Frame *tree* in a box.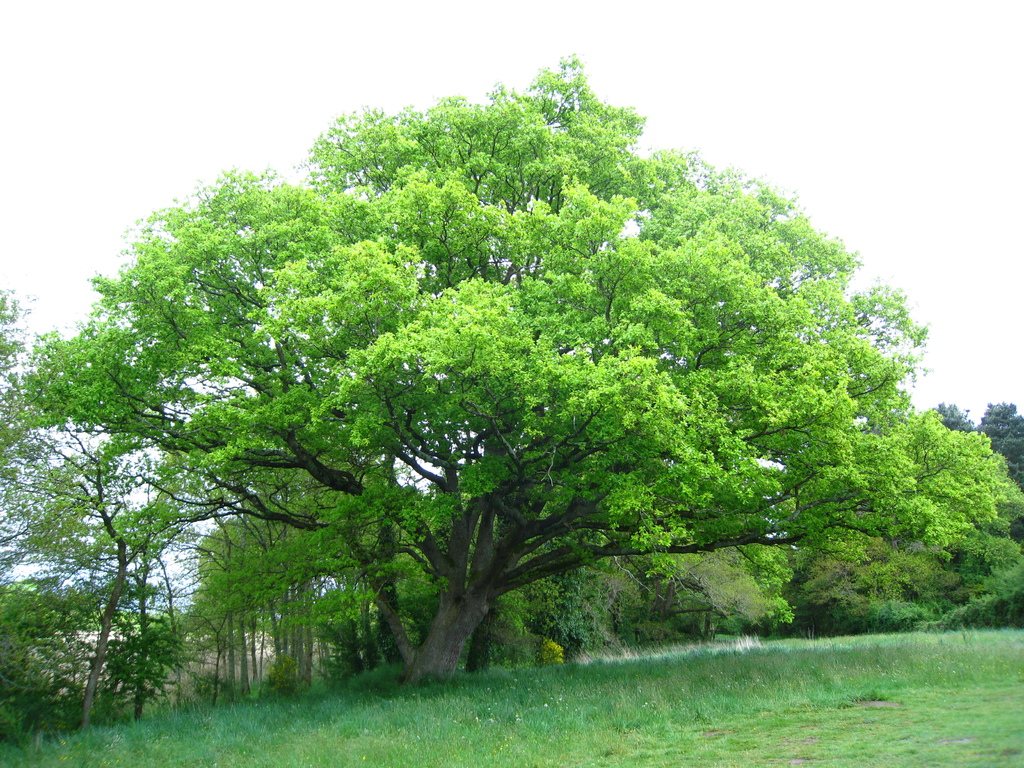
x1=967 y1=400 x2=1023 y2=495.
